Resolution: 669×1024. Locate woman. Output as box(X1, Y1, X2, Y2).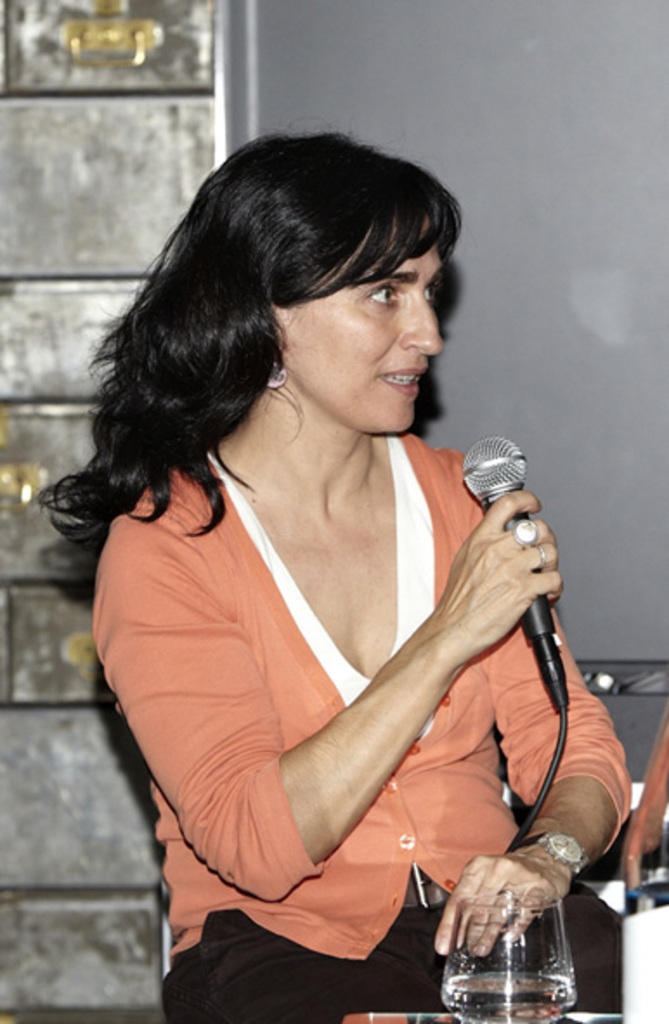
box(40, 126, 624, 1023).
